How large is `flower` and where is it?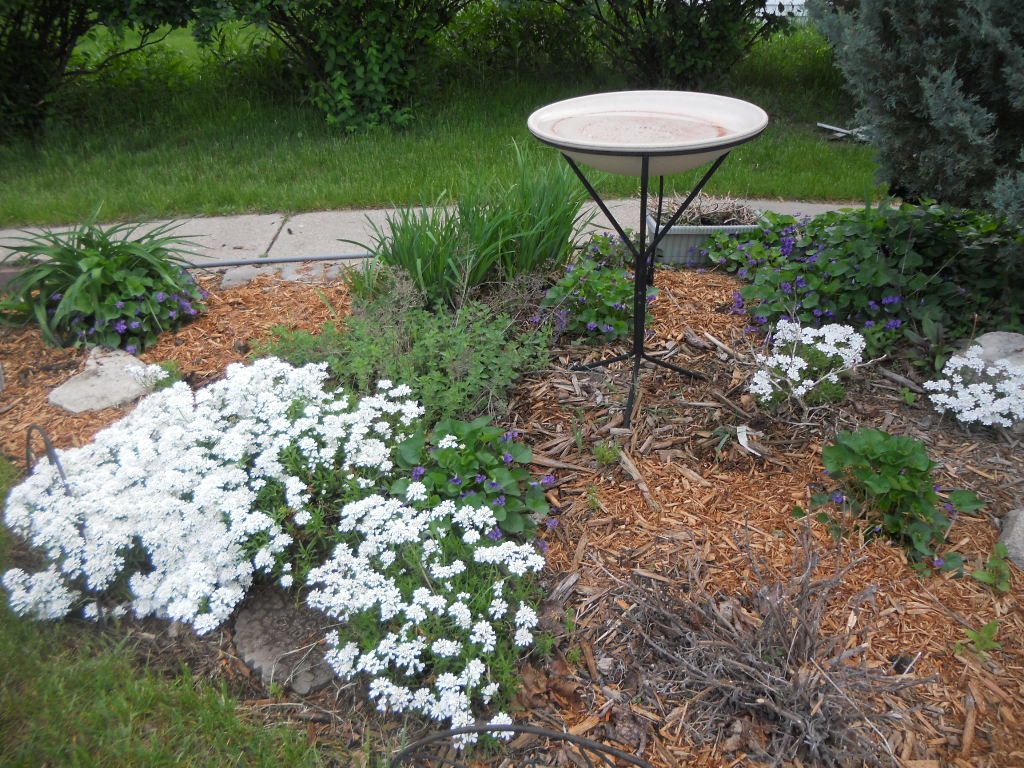
Bounding box: [459, 491, 476, 503].
